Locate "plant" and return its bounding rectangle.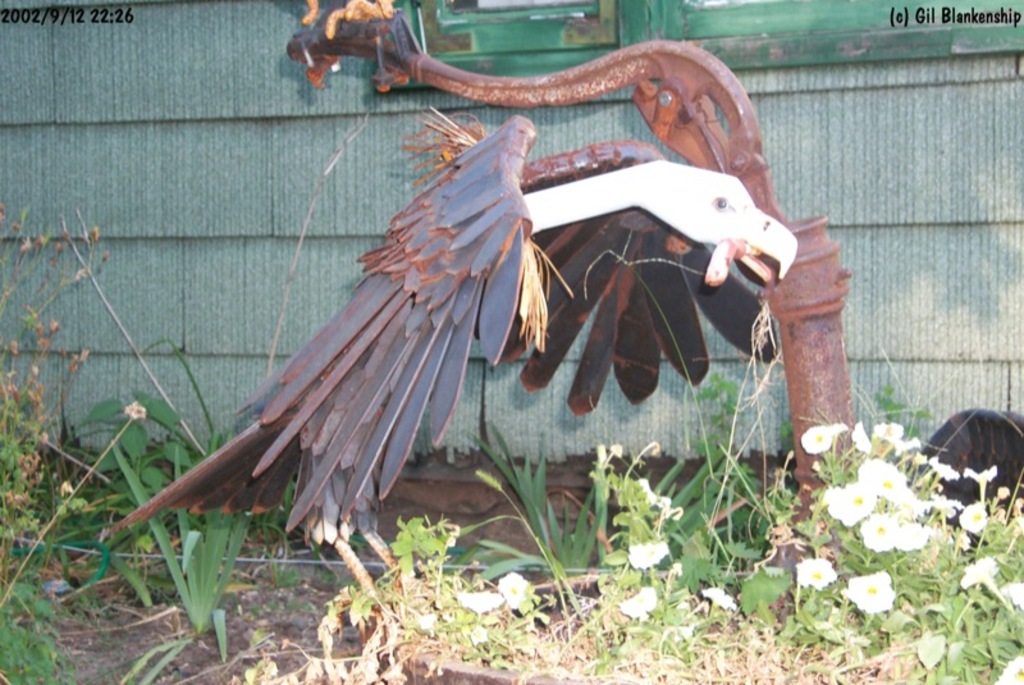
crop(54, 328, 310, 640).
